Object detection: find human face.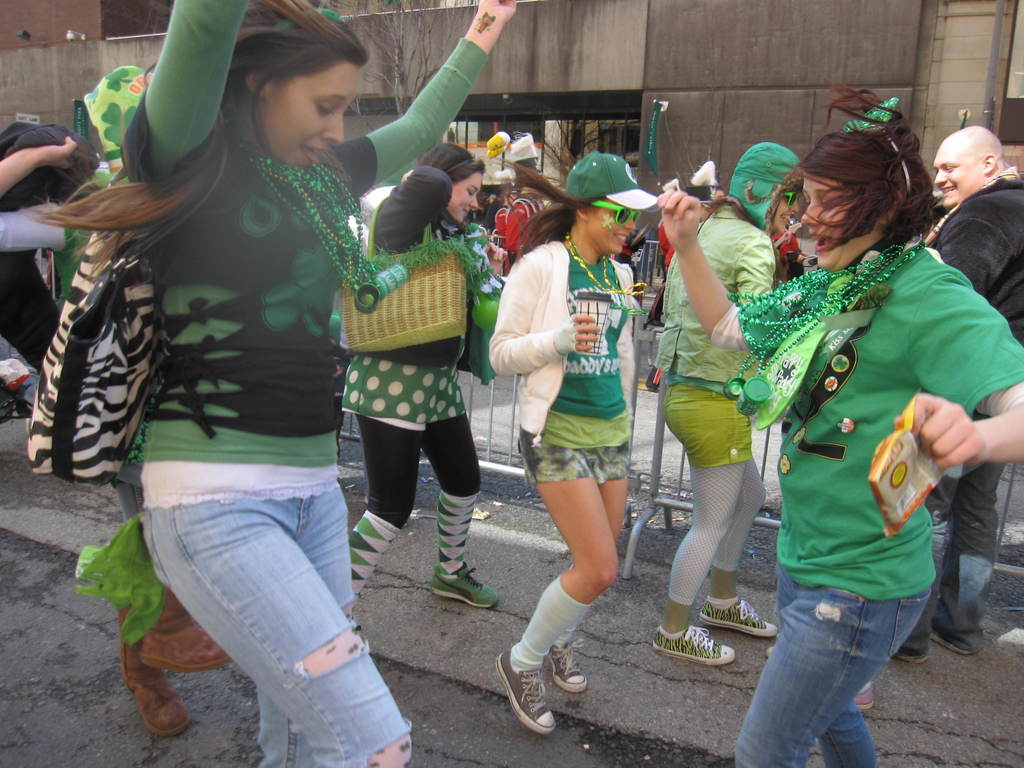
crop(585, 198, 636, 254).
